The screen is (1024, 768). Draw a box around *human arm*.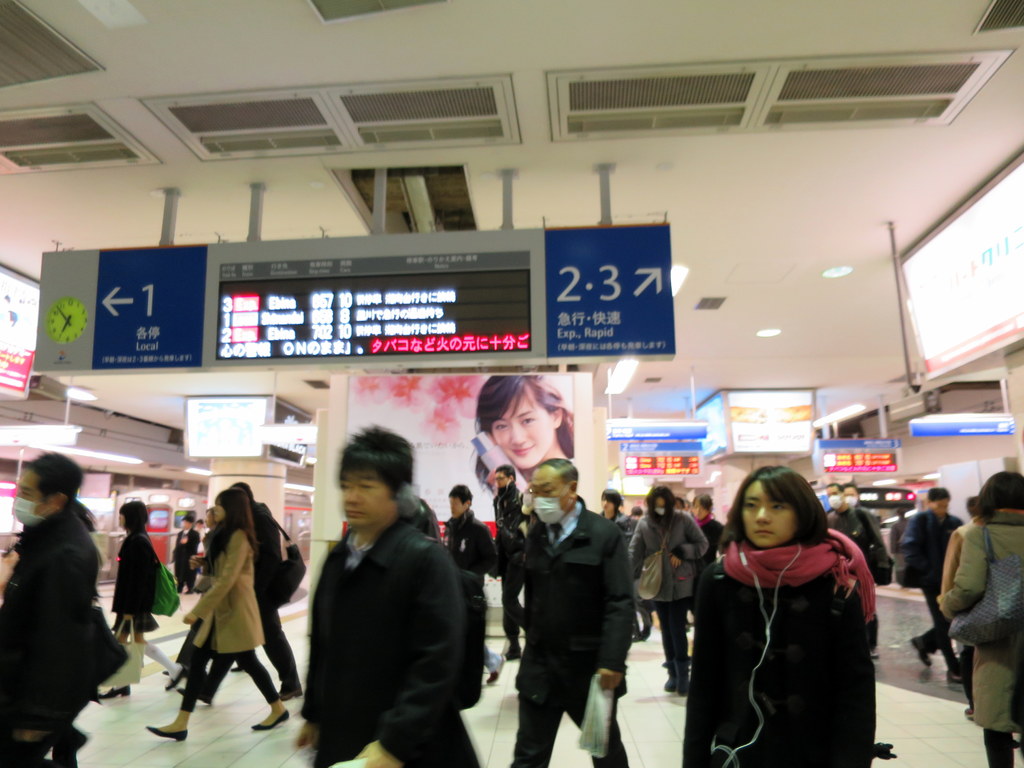
625 521 648 575.
